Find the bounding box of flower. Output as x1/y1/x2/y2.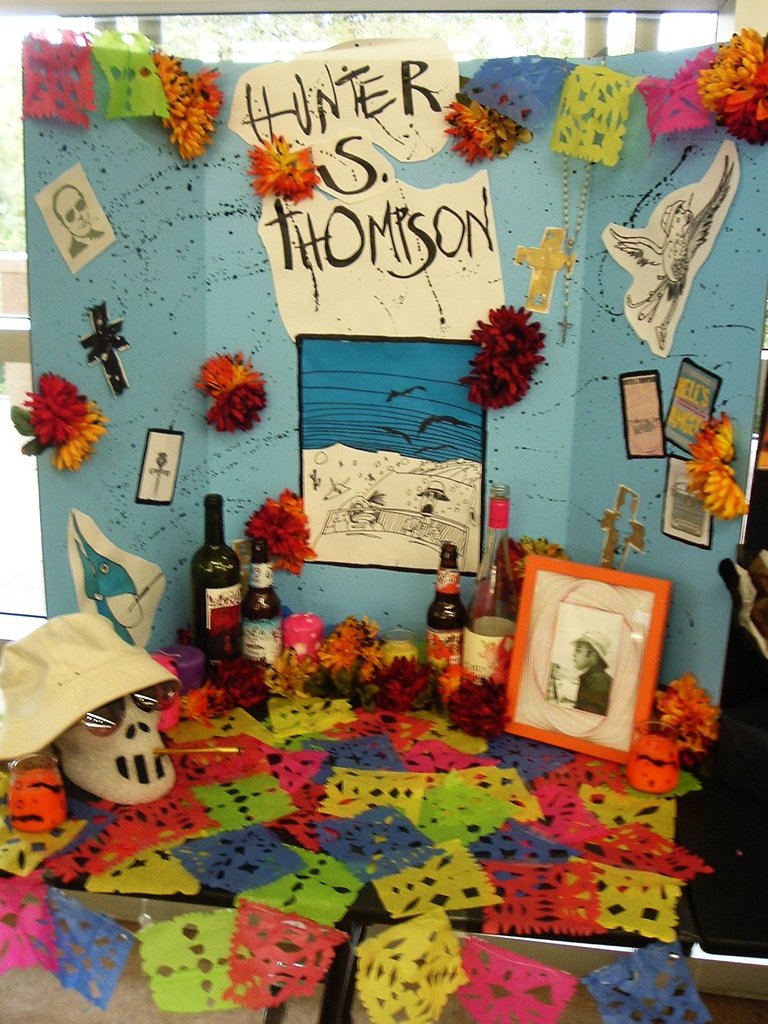
53/406/111/471.
